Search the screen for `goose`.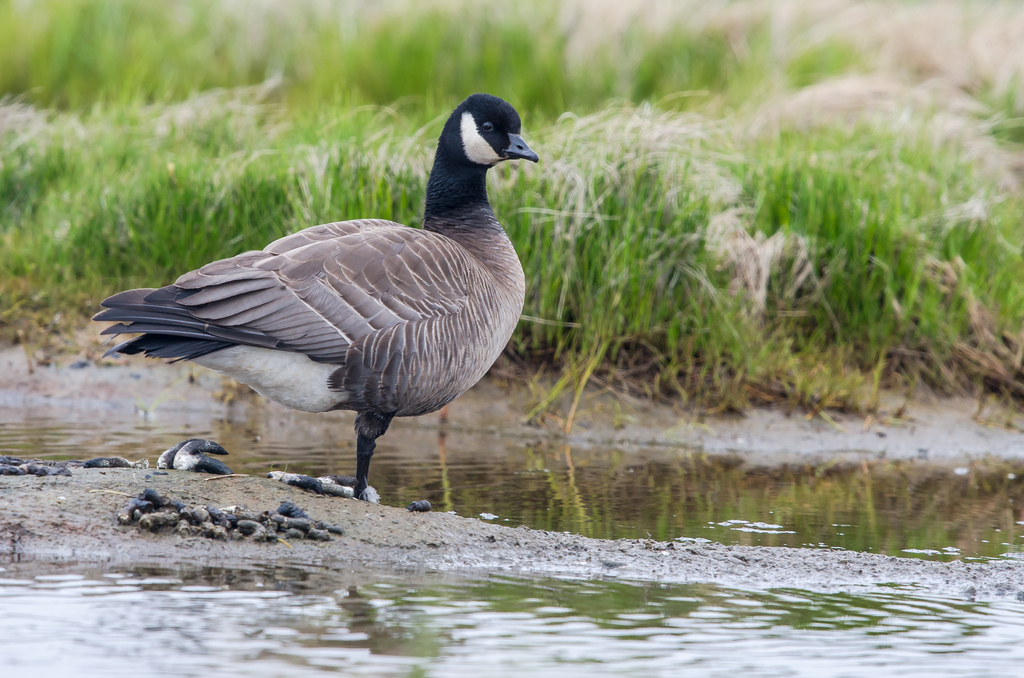
Found at region(94, 94, 535, 495).
